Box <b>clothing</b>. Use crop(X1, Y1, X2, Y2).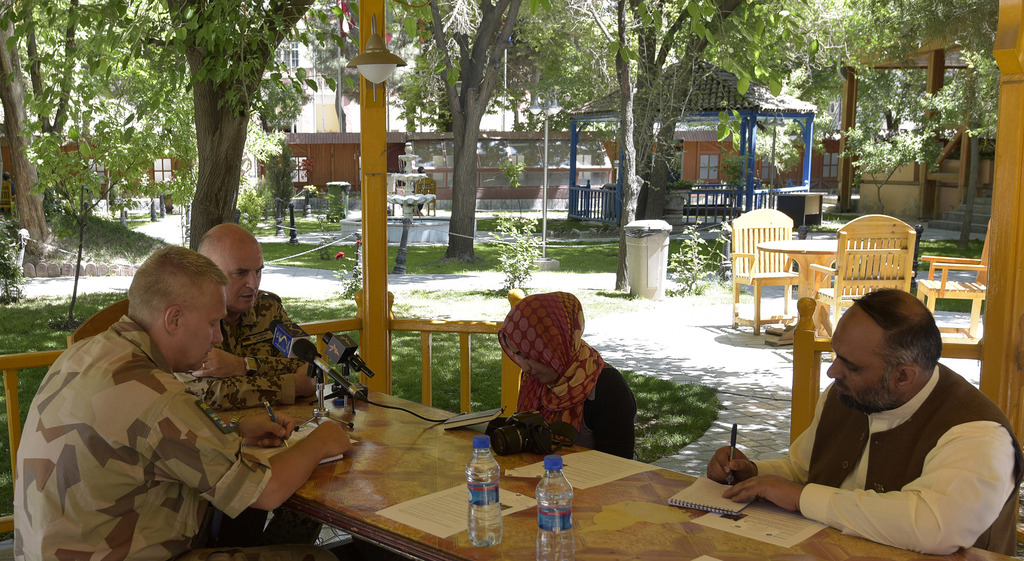
crop(13, 314, 337, 560).
